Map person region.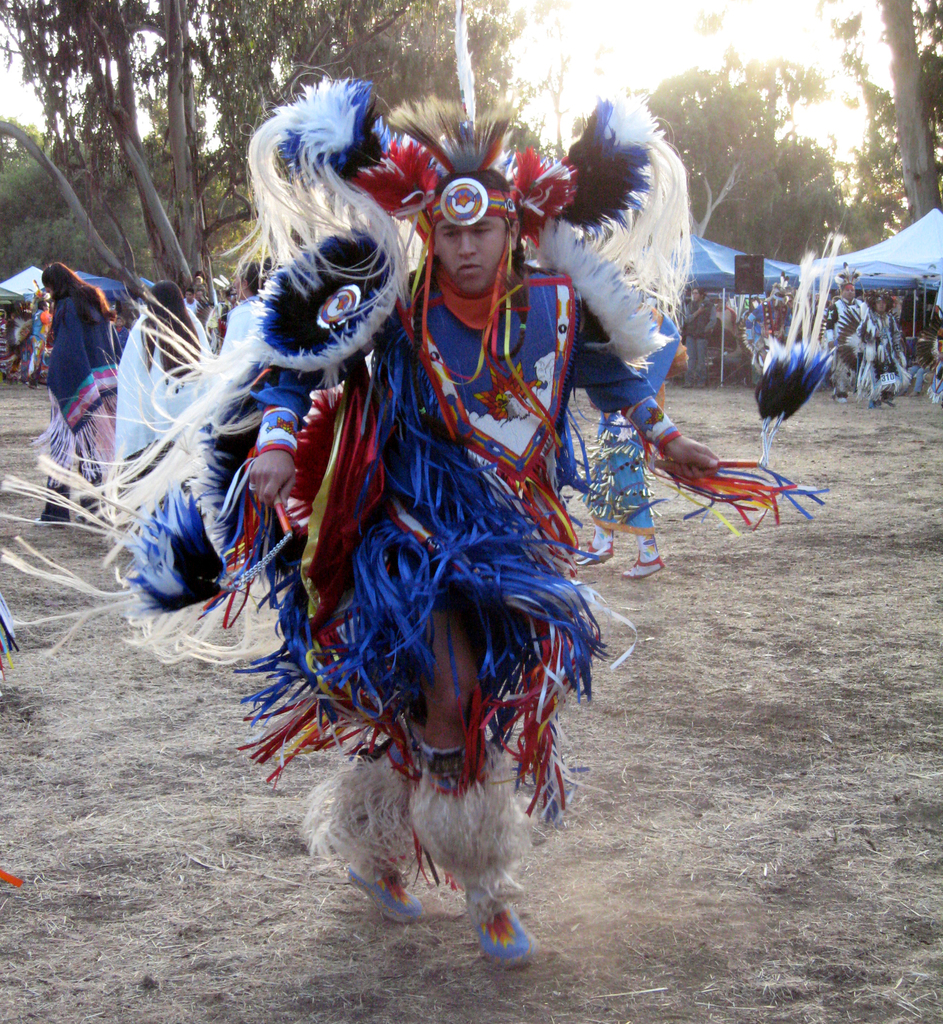
Mapped to (left=131, top=66, right=736, bottom=967).
